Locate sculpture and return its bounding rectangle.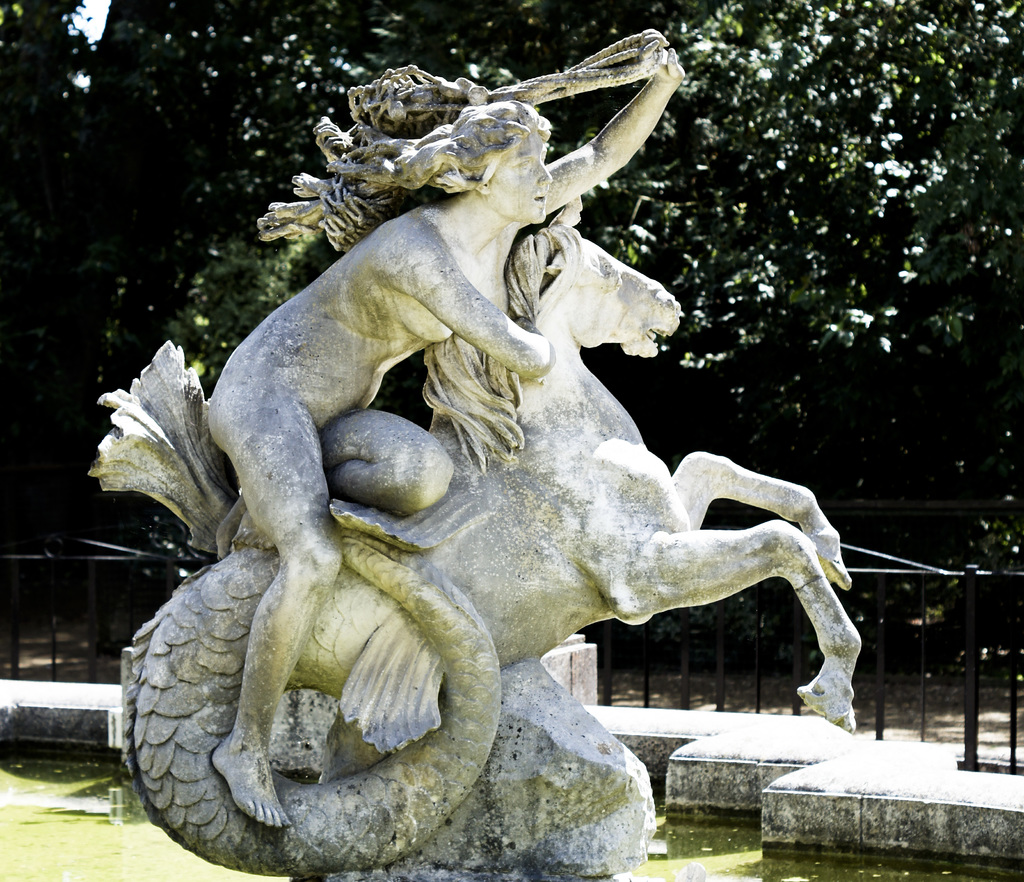
crop(97, 43, 872, 881).
